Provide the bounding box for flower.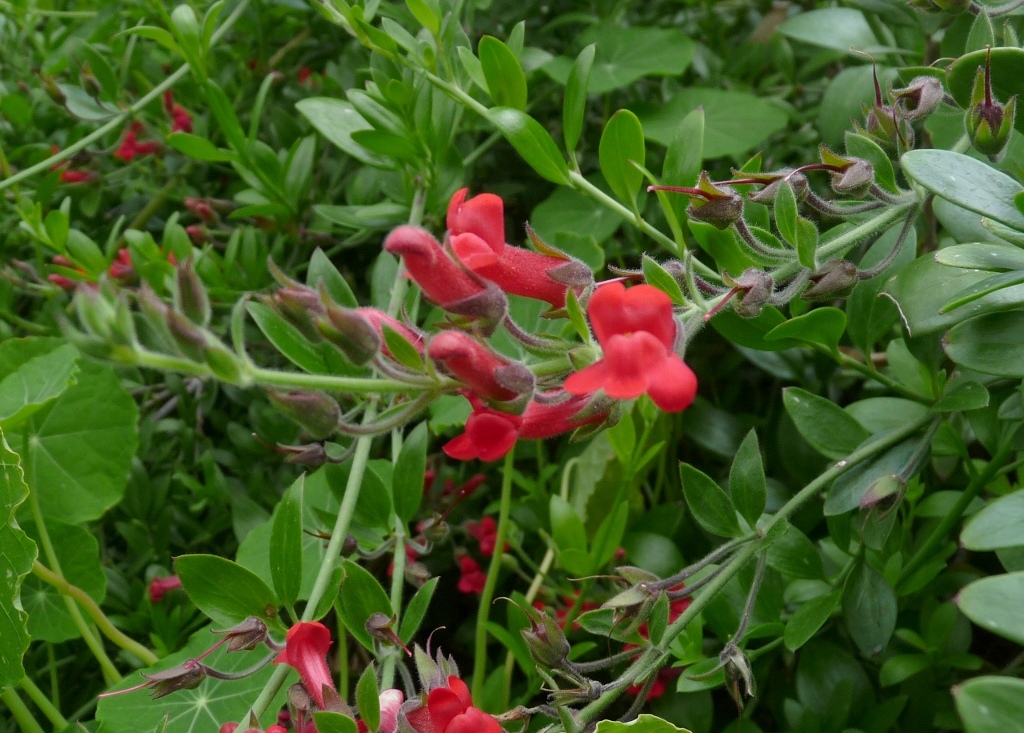
{"x1": 190, "y1": 196, "x2": 223, "y2": 208}.
